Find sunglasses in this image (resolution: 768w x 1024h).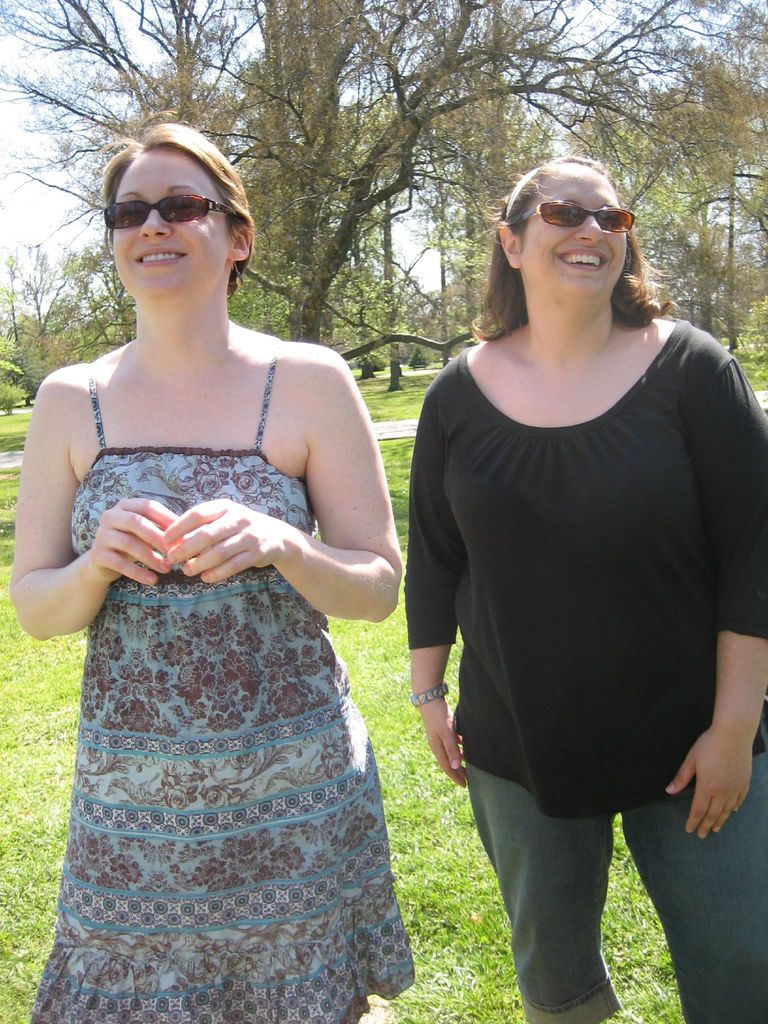
bbox(103, 193, 248, 225).
